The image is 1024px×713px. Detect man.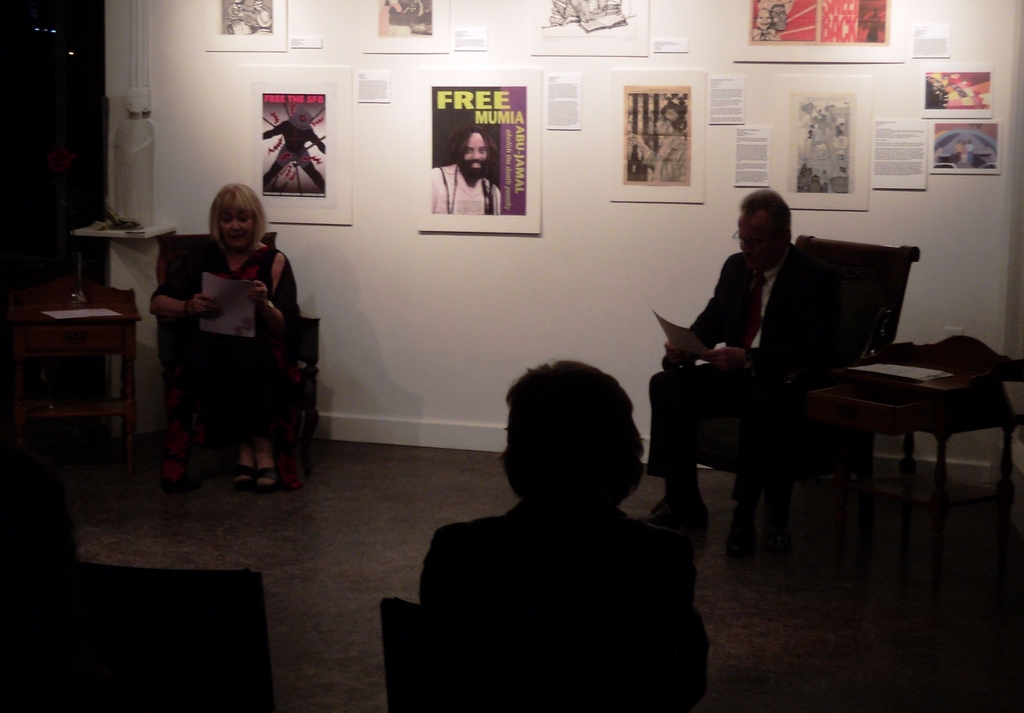
Detection: 428, 125, 502, 213.
